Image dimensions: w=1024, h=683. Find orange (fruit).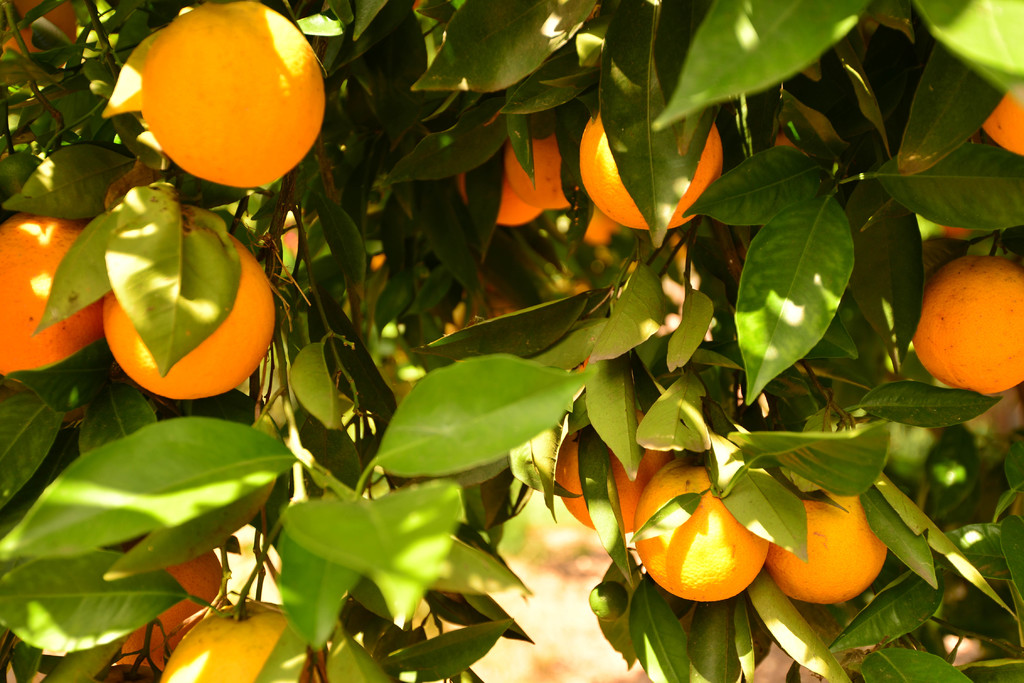
[160, 611, 294, 682].
